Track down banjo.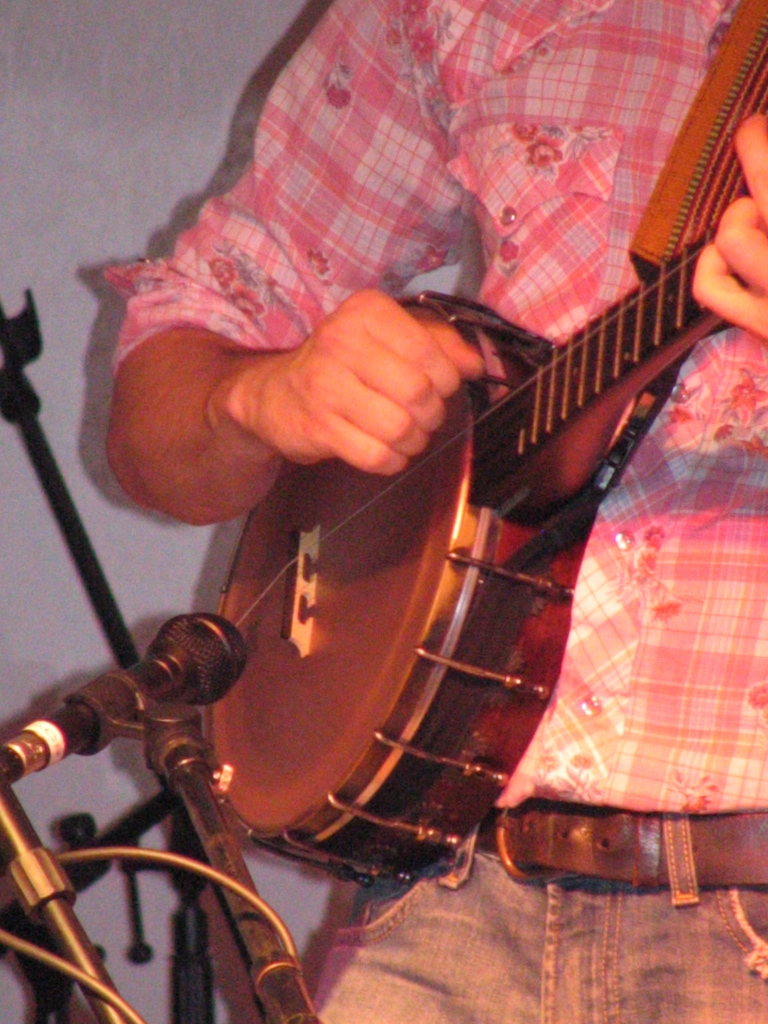
Tracked to 116, 189, 742, 927.
